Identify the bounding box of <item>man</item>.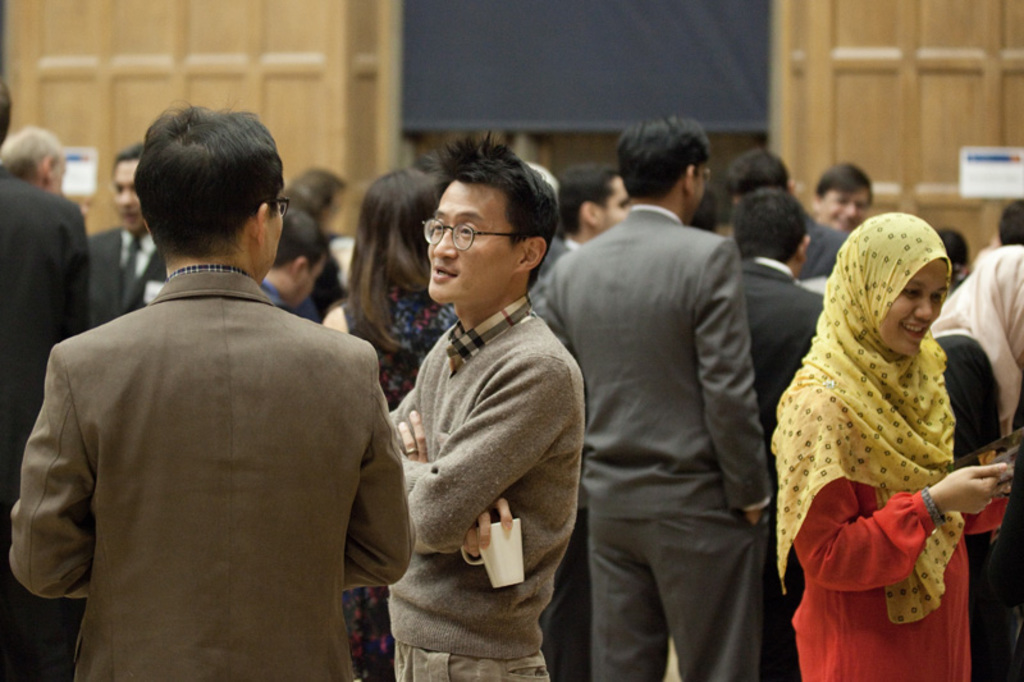
<bbox>733, 180, 827, 676</bbox>.
